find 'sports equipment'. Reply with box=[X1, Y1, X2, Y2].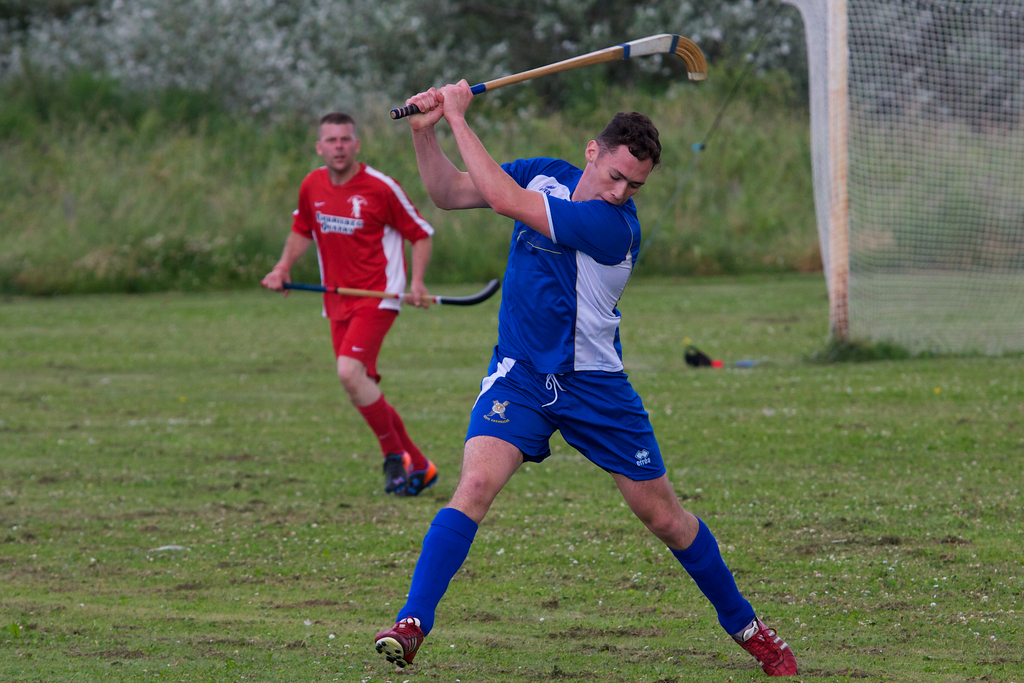
box=[374, 620, 423, 667].
